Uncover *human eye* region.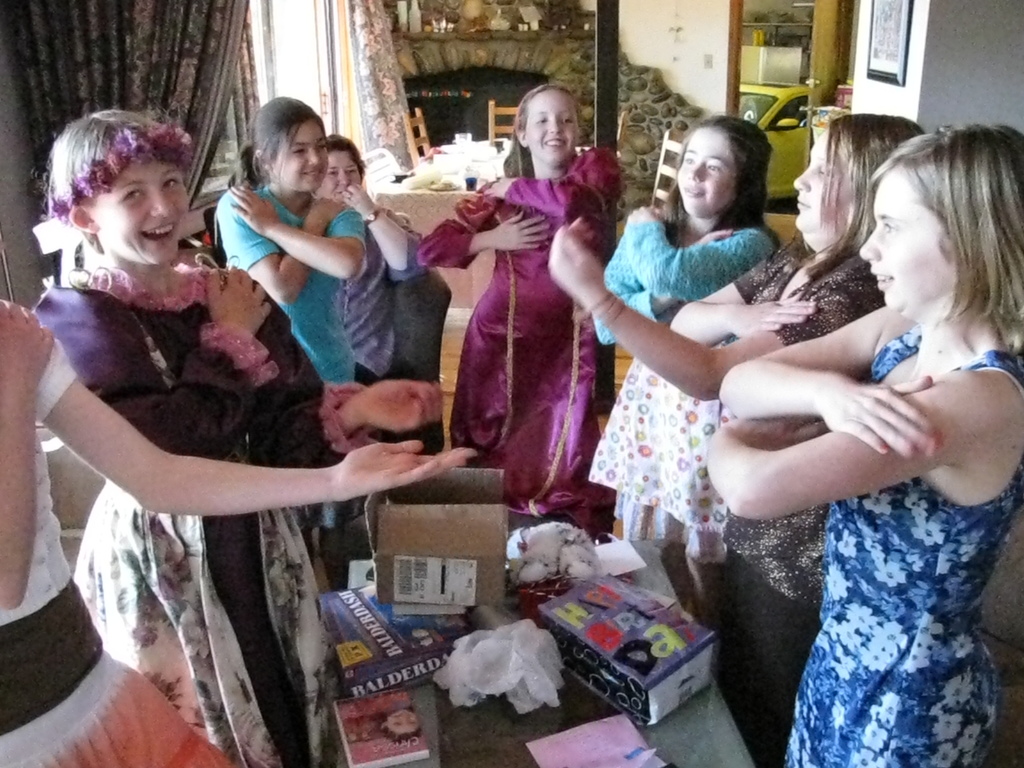
Uncovered: {"x1": 291, "y1": 145, "x2": 305, "y2": 158}.
